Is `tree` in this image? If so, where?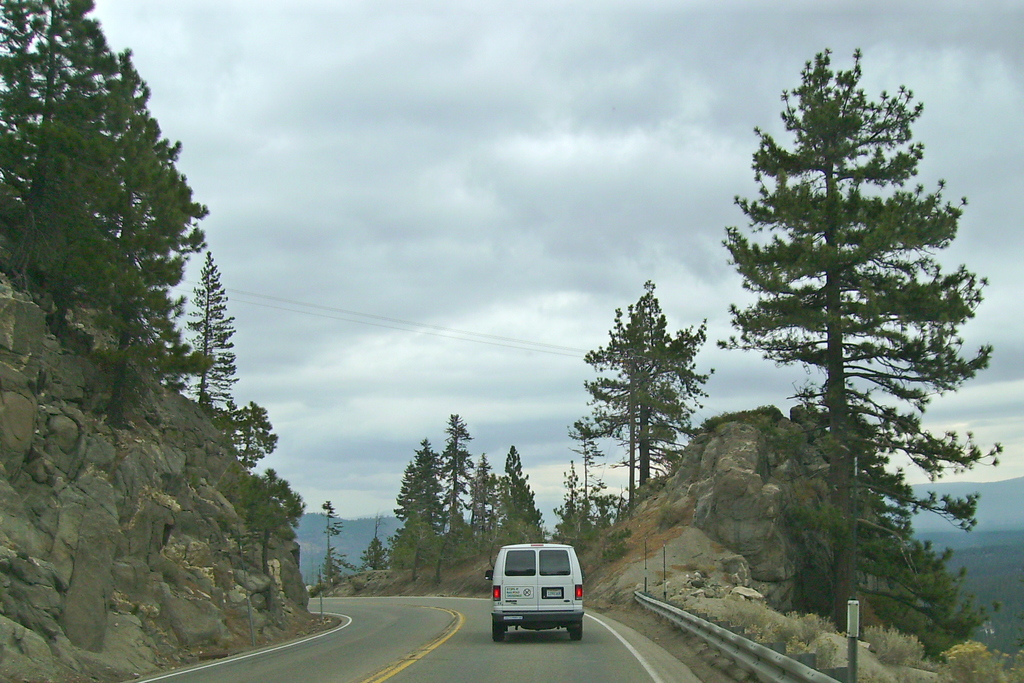
Yes, at x1=48 y1=35 x2=204 y2=420.
